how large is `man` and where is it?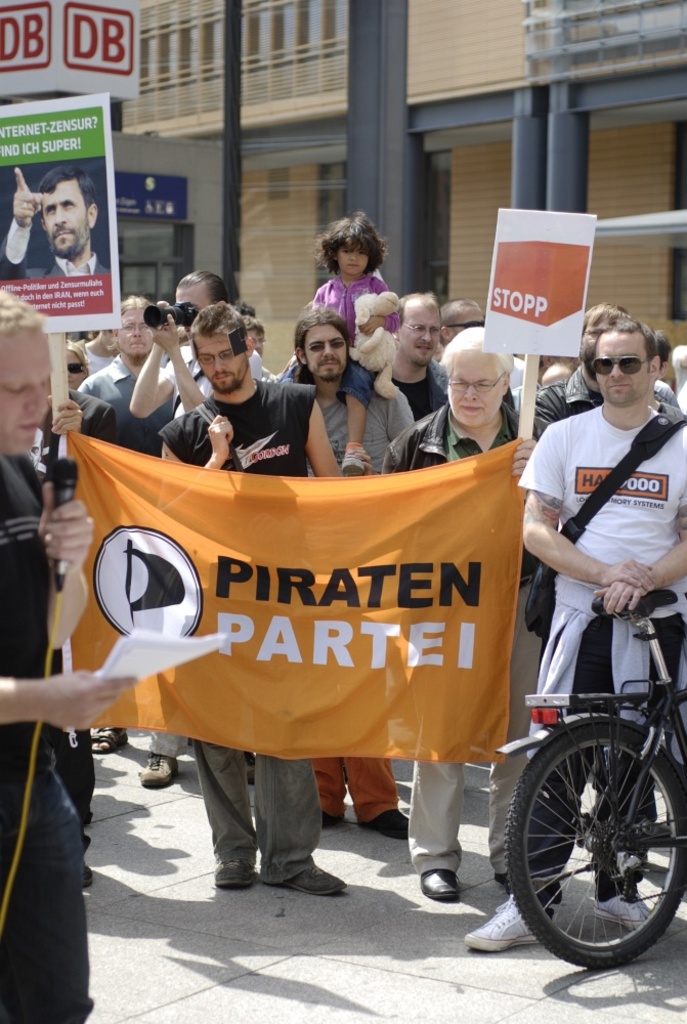
Bounding box: (44,381,120,888).
